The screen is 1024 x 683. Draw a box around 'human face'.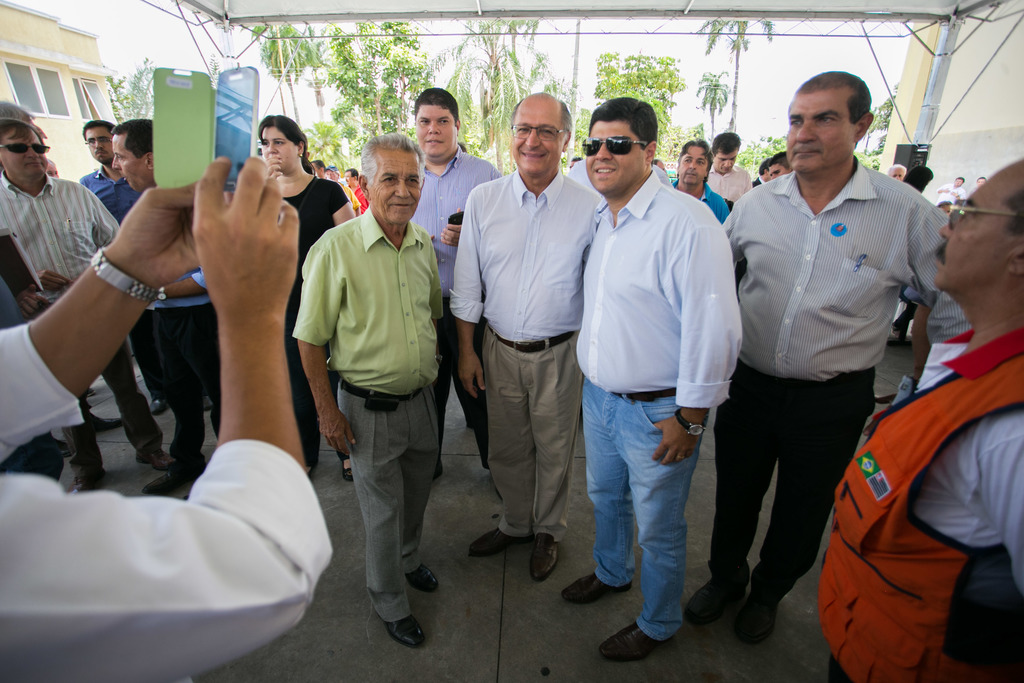
[940,164,1021,289].
